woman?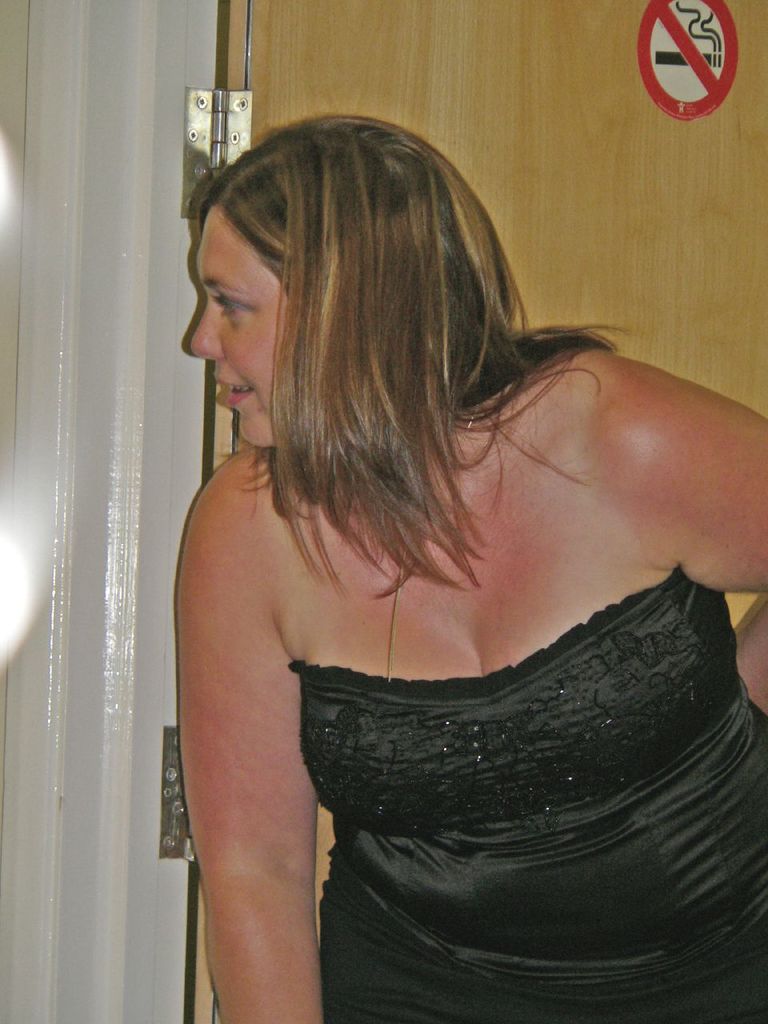
130 81 744 1018
